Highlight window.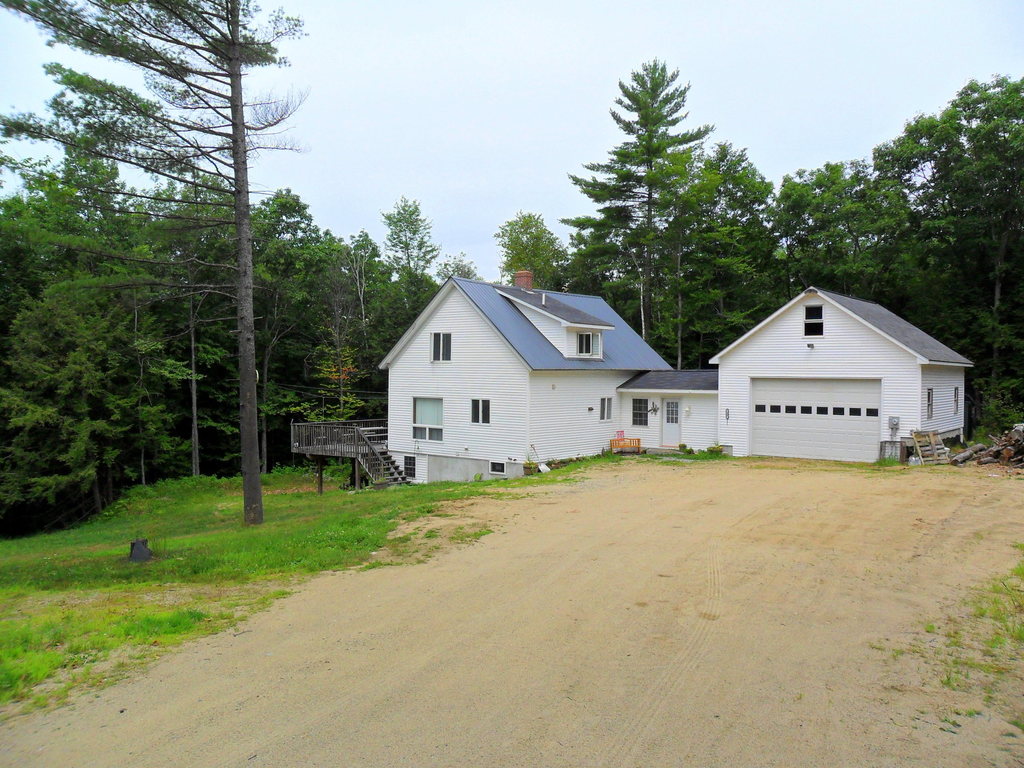
Highlighted region: region(598, 398, 612, 422).
